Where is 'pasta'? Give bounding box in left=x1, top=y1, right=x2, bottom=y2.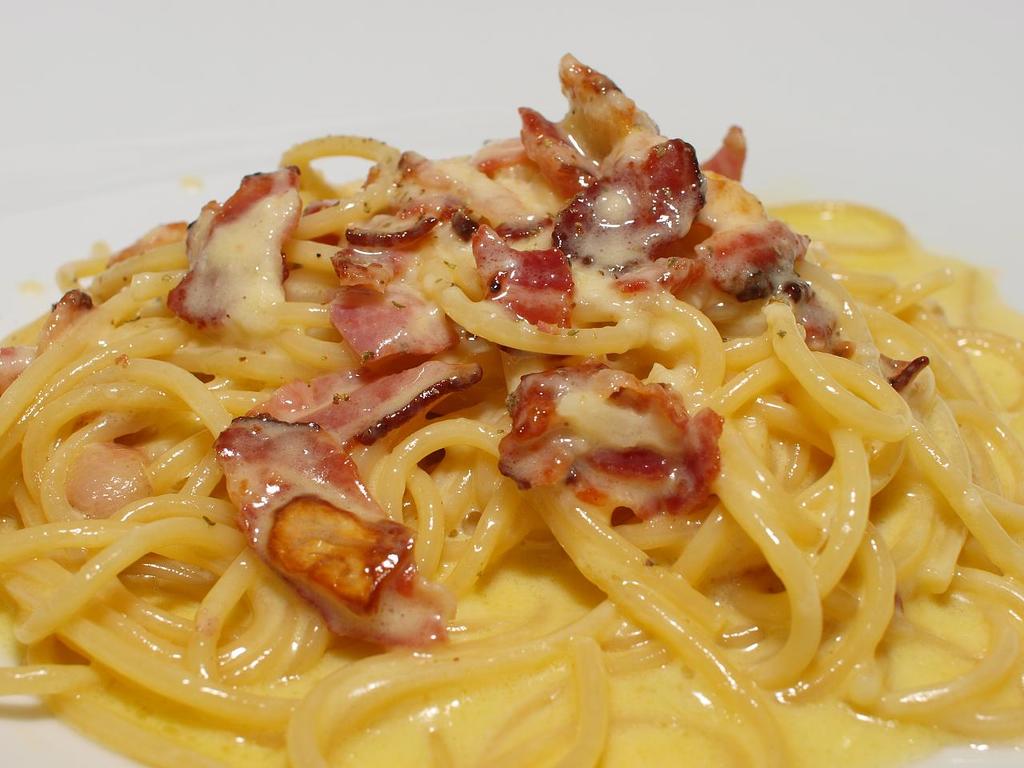
left=0, top=54, right=1023, bottom=767.
